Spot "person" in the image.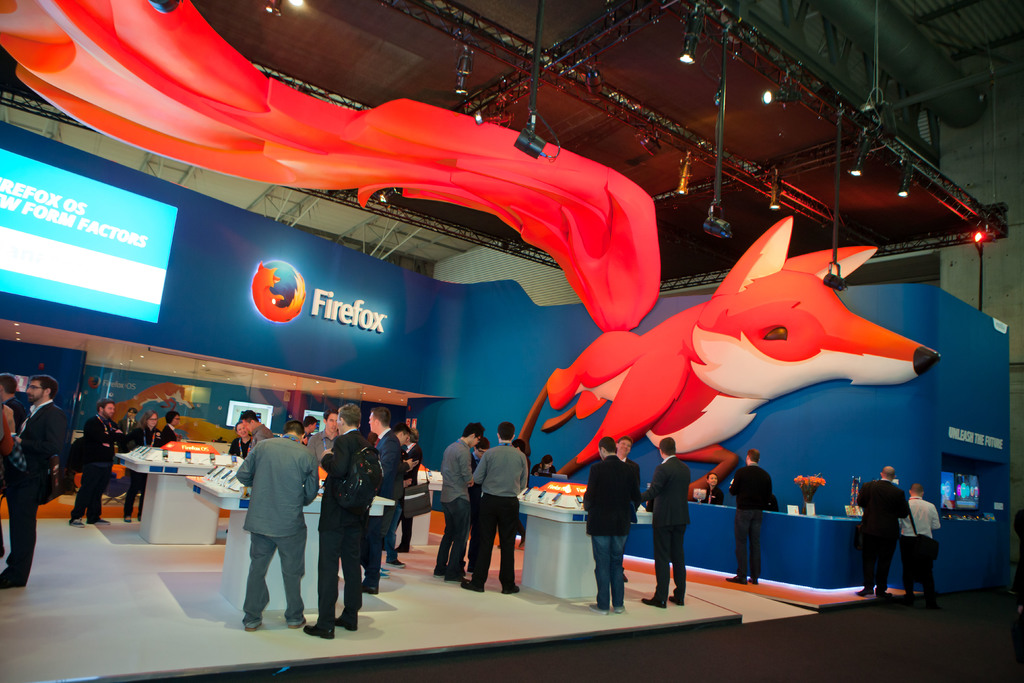
"person" found at left=153, top=383, right=180, bottom=447.
